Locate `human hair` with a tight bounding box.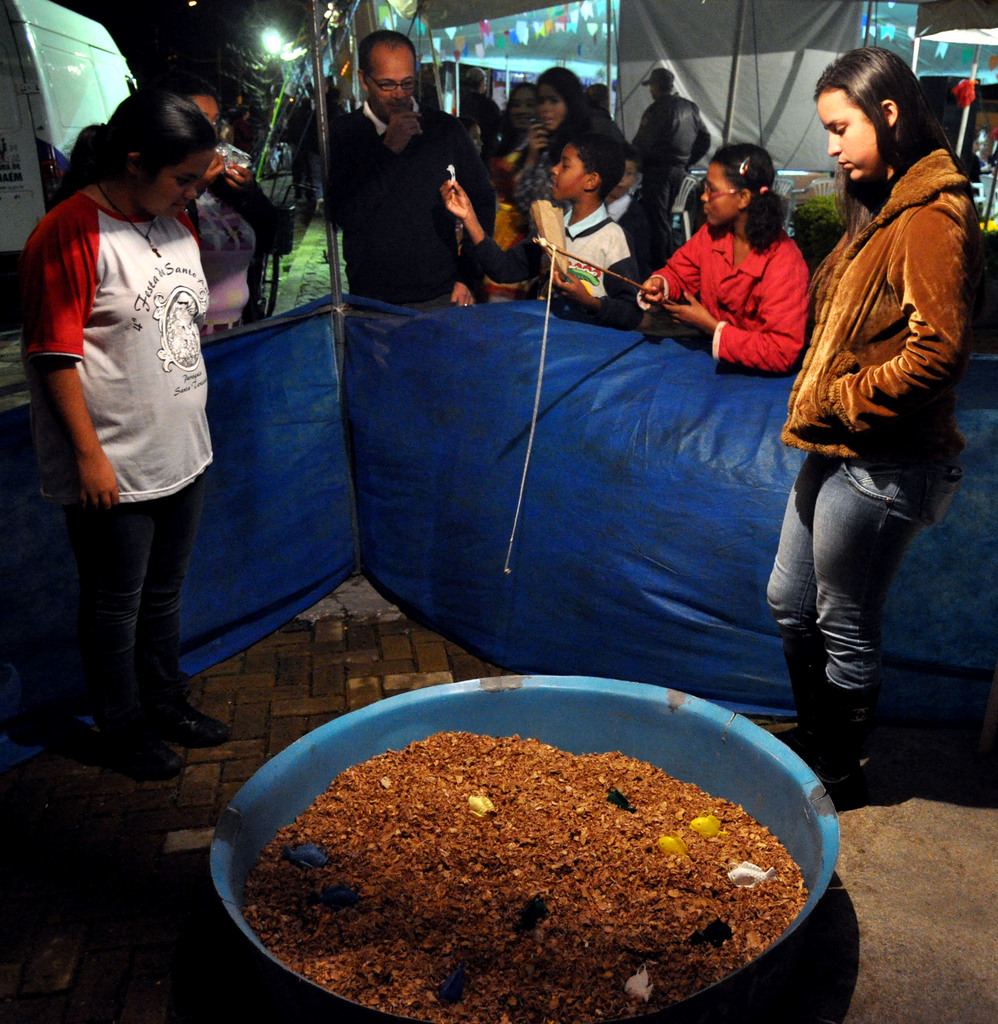
x1=357 y1=29 x2=417 y2=86.
